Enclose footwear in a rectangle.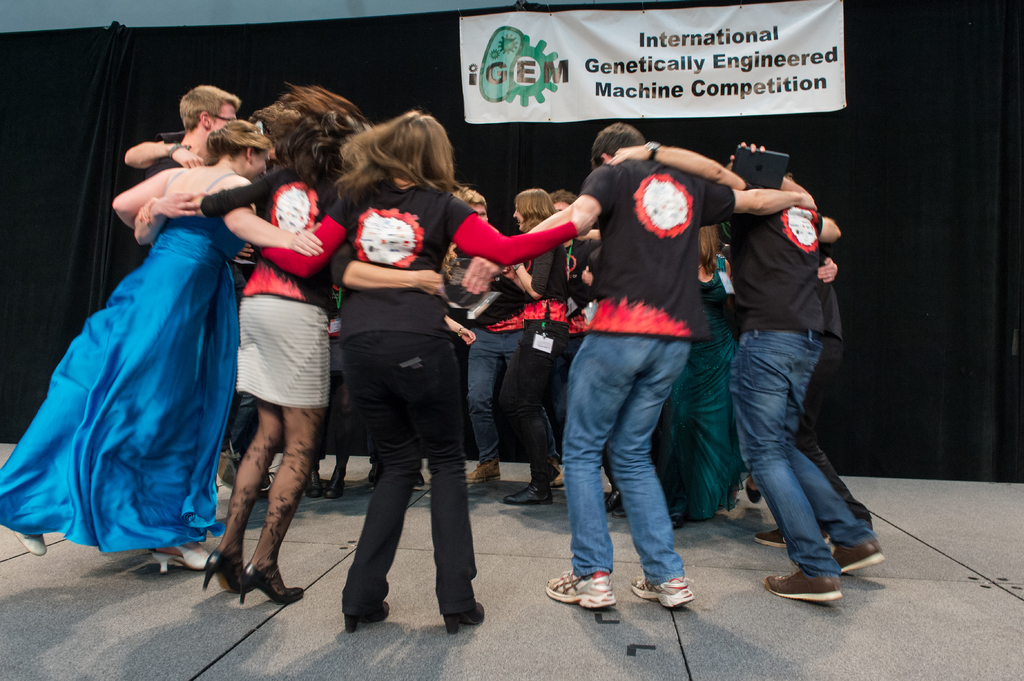
l=13, t=527, r=47, b=556.
